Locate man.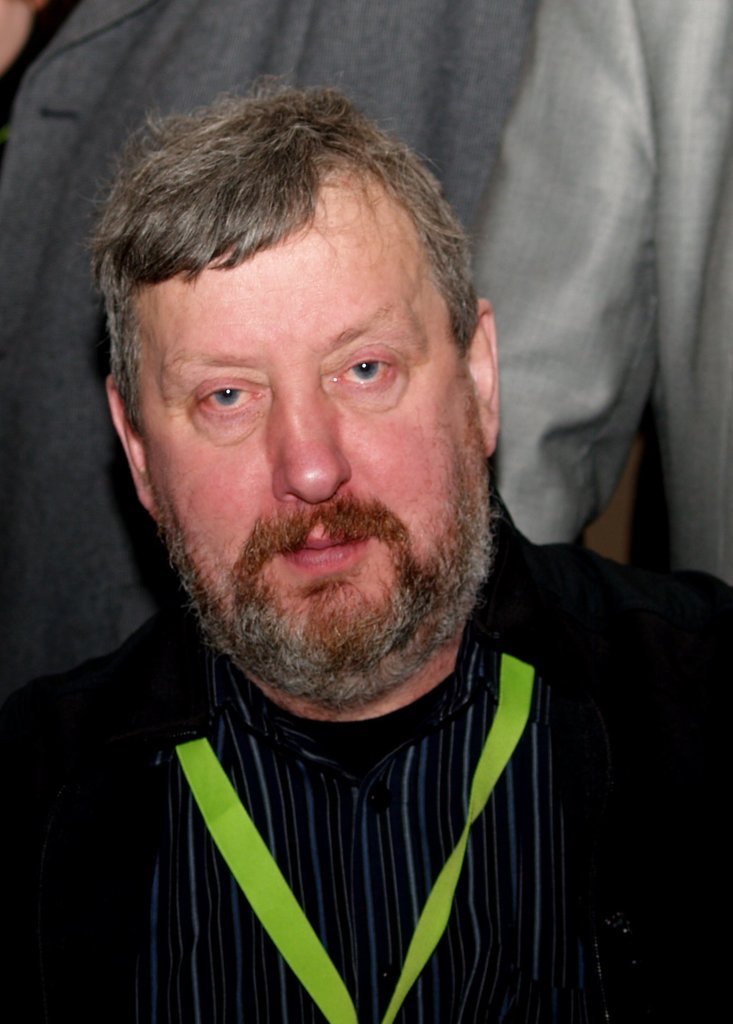
Bounding box: Rect(0, 42, 728, 1023).
